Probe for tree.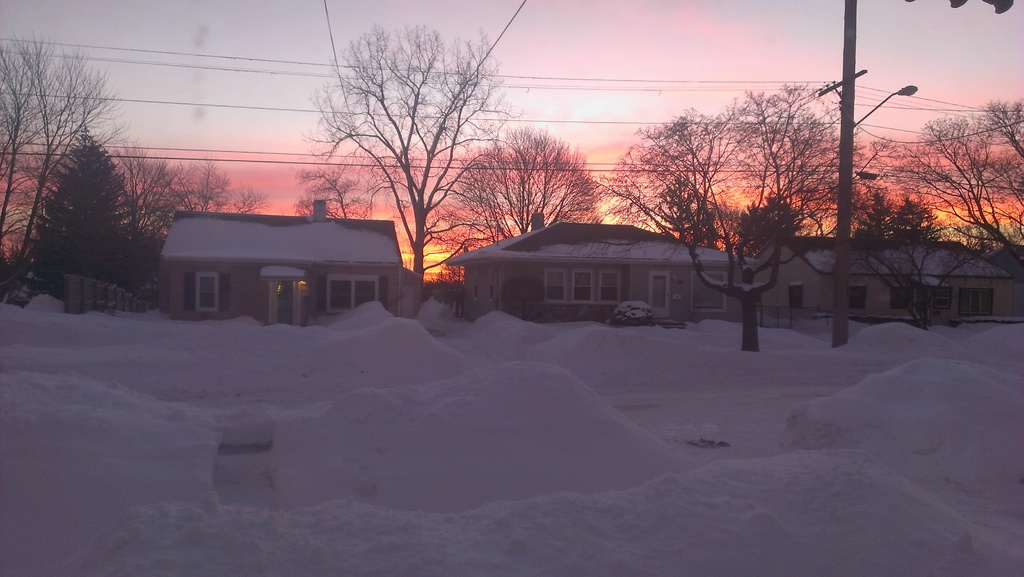
Probe result: bbox(1, 39, 112, 312).
